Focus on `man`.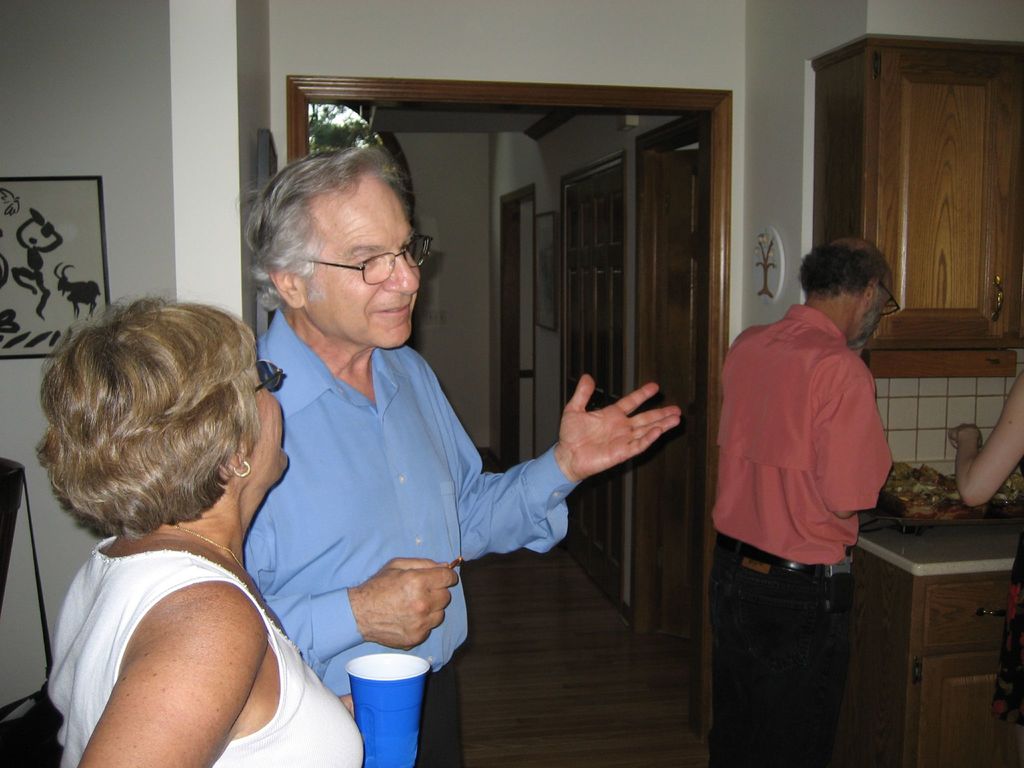
Focused at l=250, t=145, r=684, b=767.
